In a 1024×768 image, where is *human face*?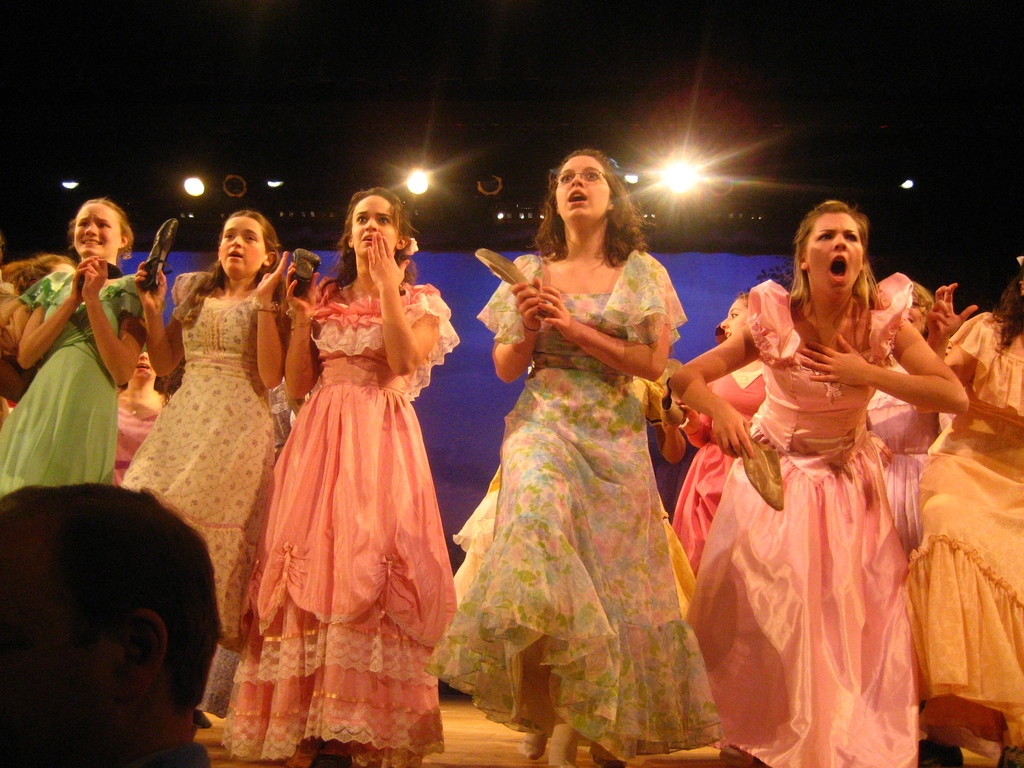
553,154,612,218.
